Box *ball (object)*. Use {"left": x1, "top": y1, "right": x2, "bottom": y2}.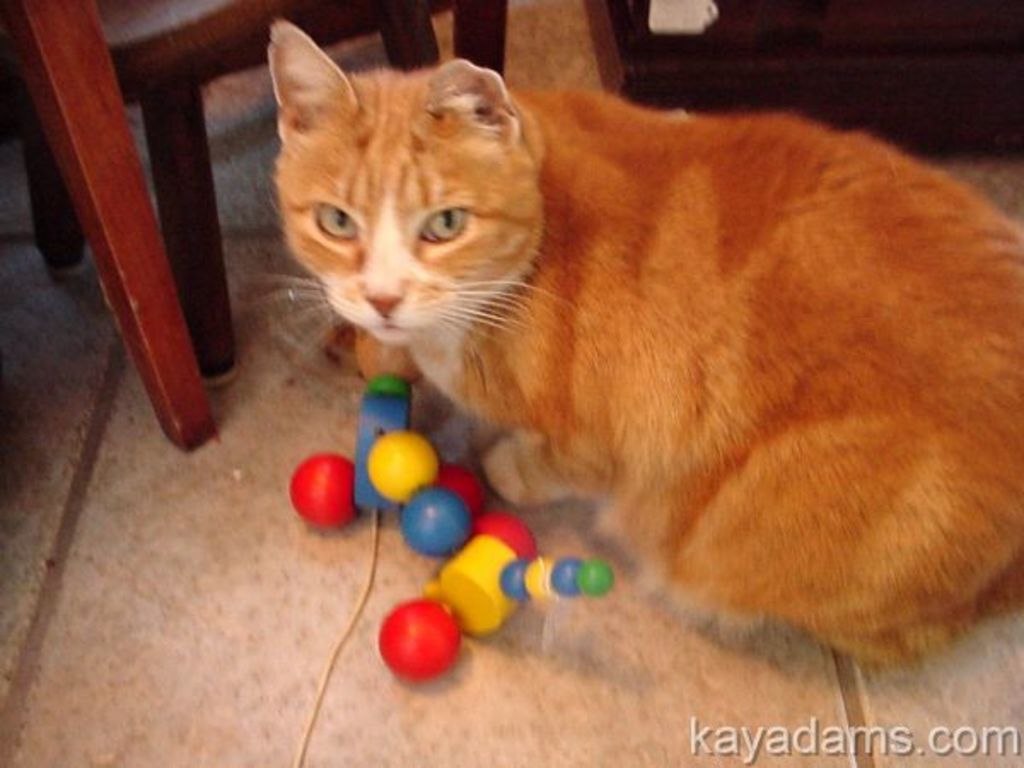
{"left": 432, "top": 463, "right": 486, "bottom": 527}.
